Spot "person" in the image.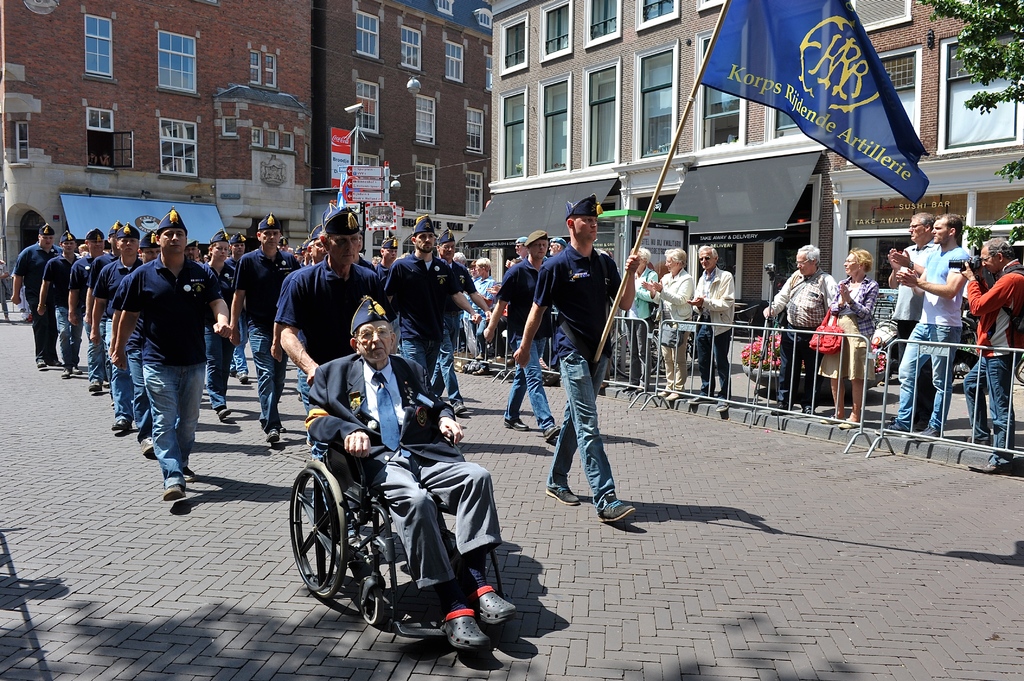
"person" found at box=[109, 204, 232, 499].
